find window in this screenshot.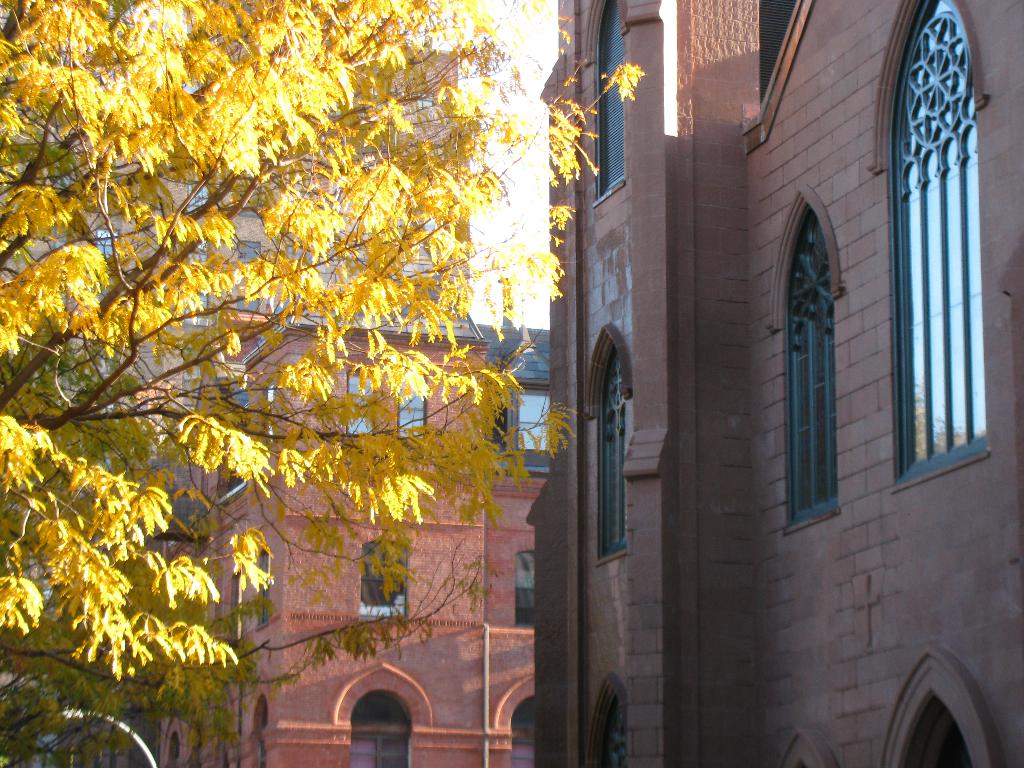
The bounding box for window is 511,550,540,627.
